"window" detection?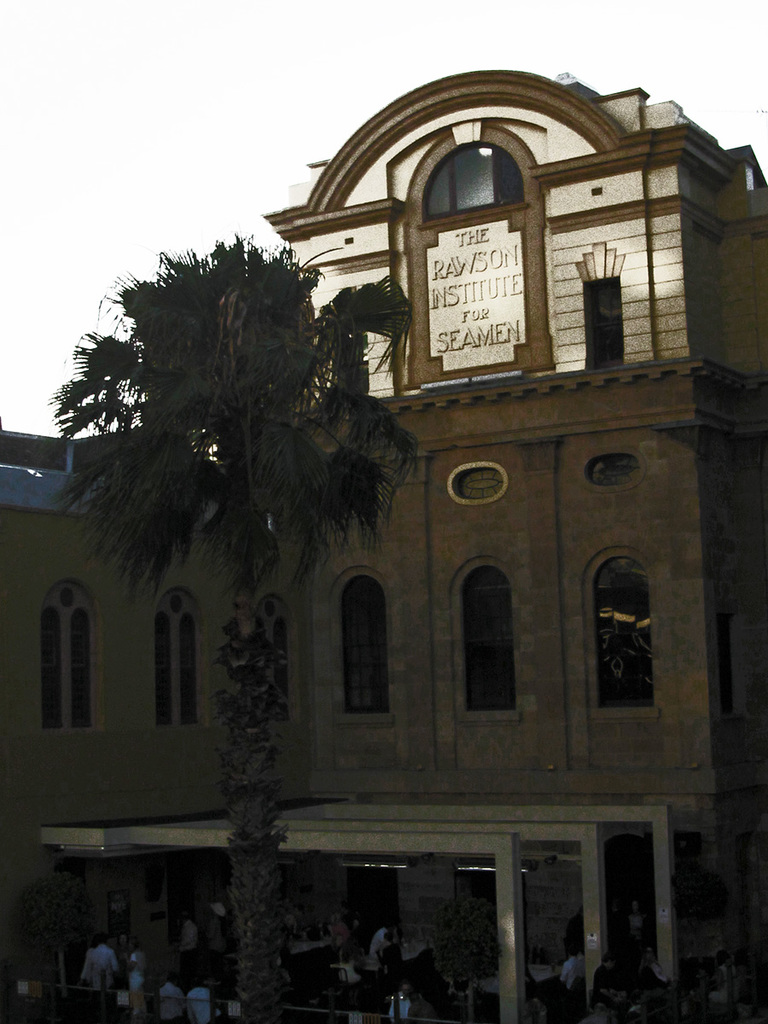
select_region(419, 131, 528, 223)
